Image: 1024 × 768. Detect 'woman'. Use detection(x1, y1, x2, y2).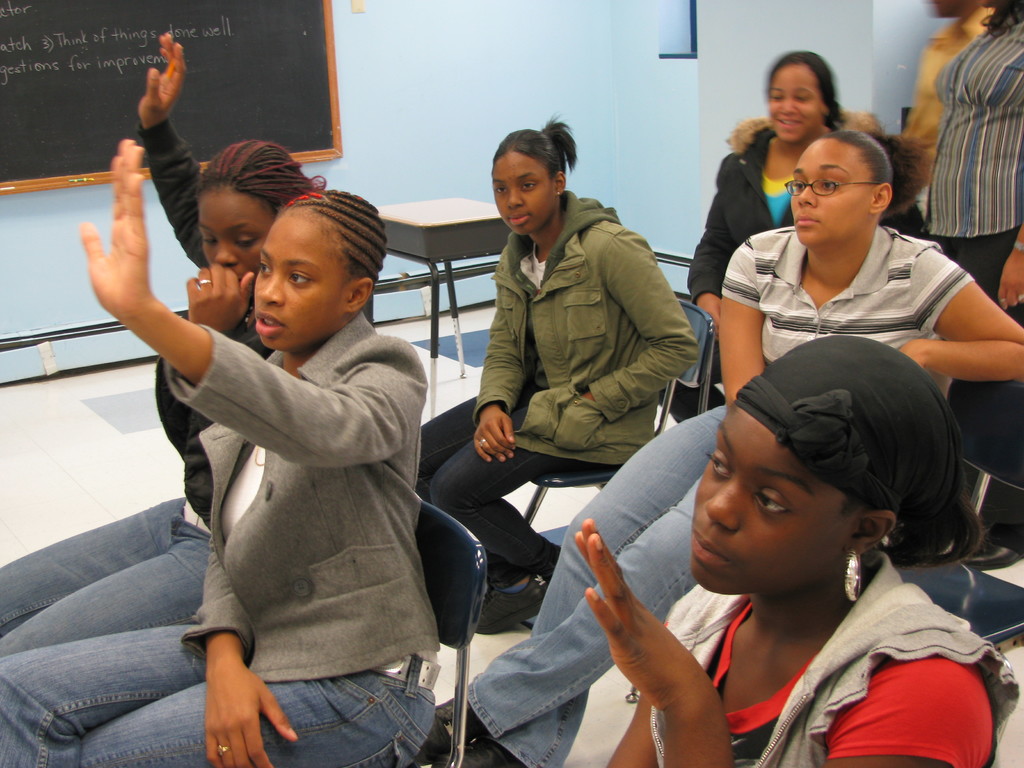
detection(419, 114, 707, 644).
